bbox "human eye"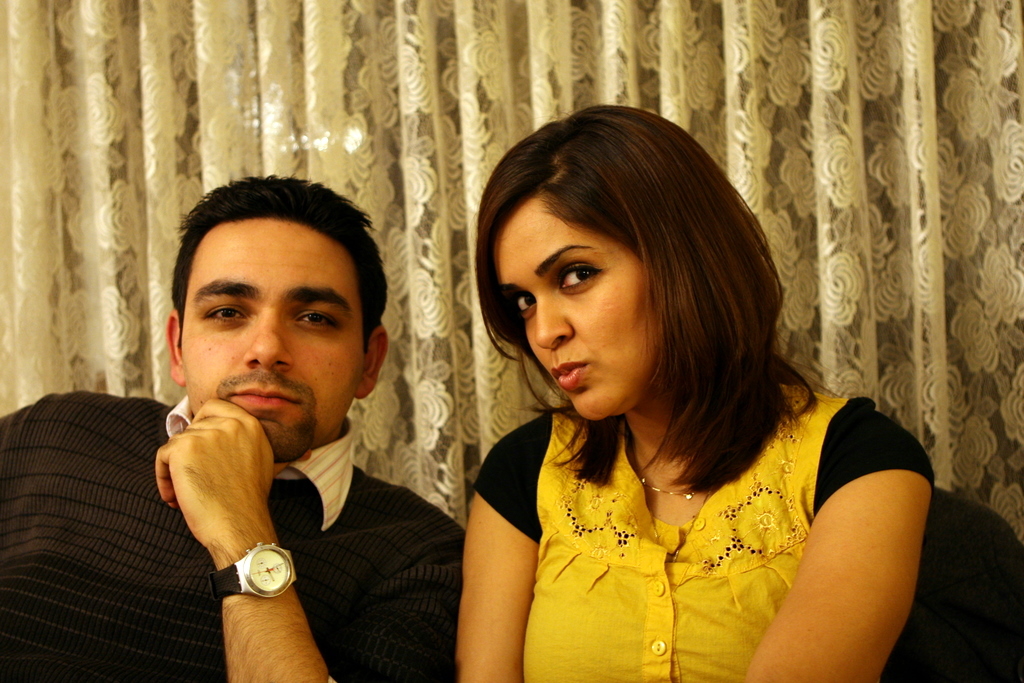
(294,307,342,334)
